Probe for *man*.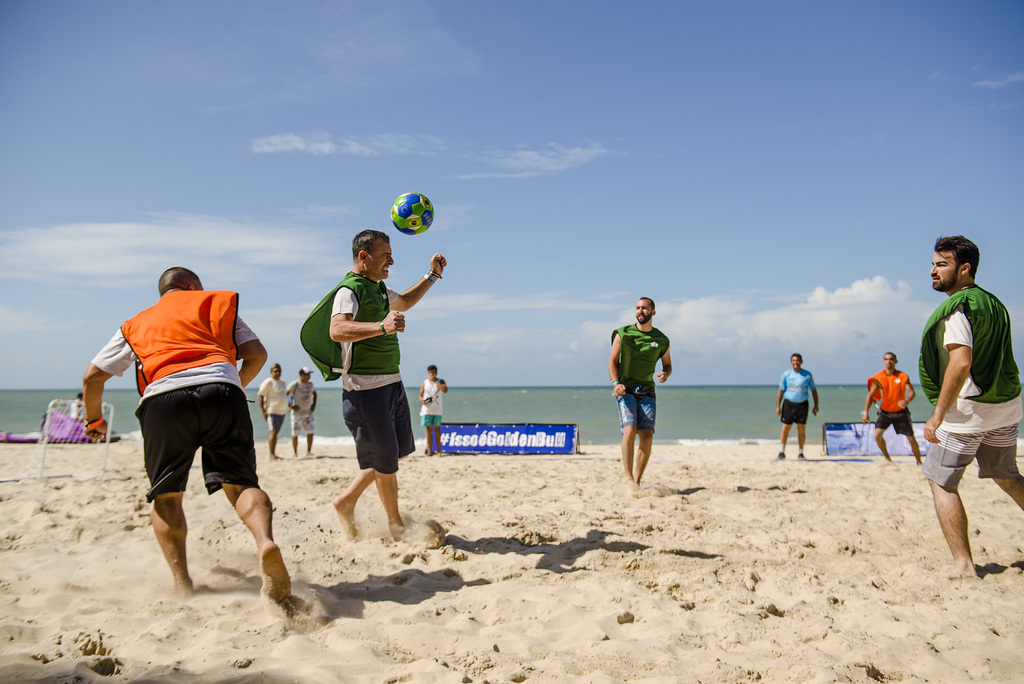
Probe result: [771,351,816,457].
